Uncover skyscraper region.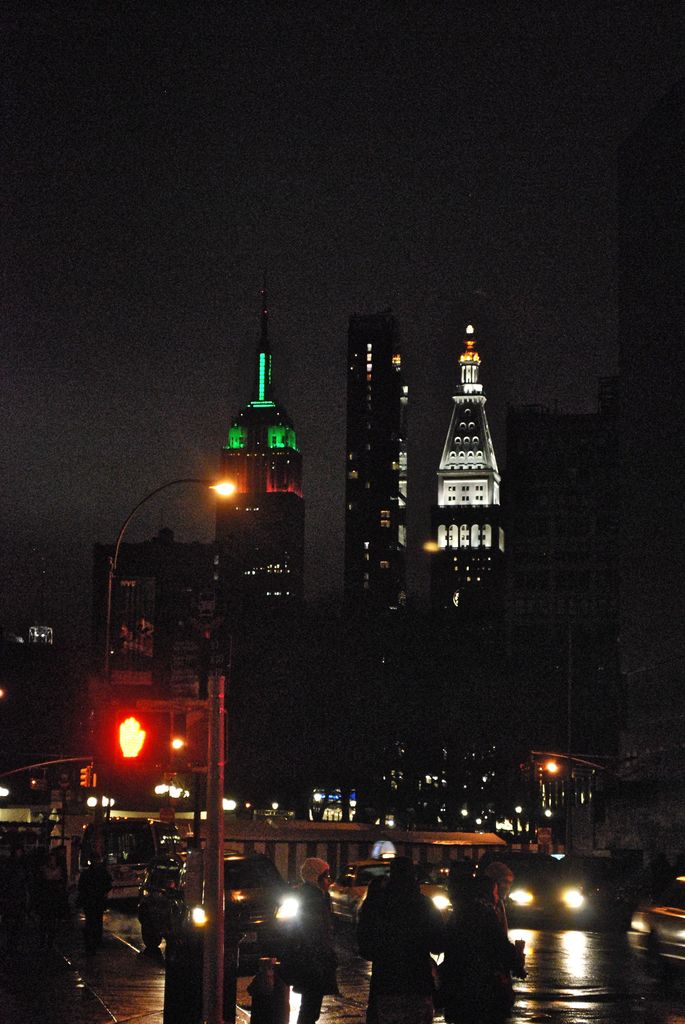
Uncovered: BBox(345, 300, 424, 713).
